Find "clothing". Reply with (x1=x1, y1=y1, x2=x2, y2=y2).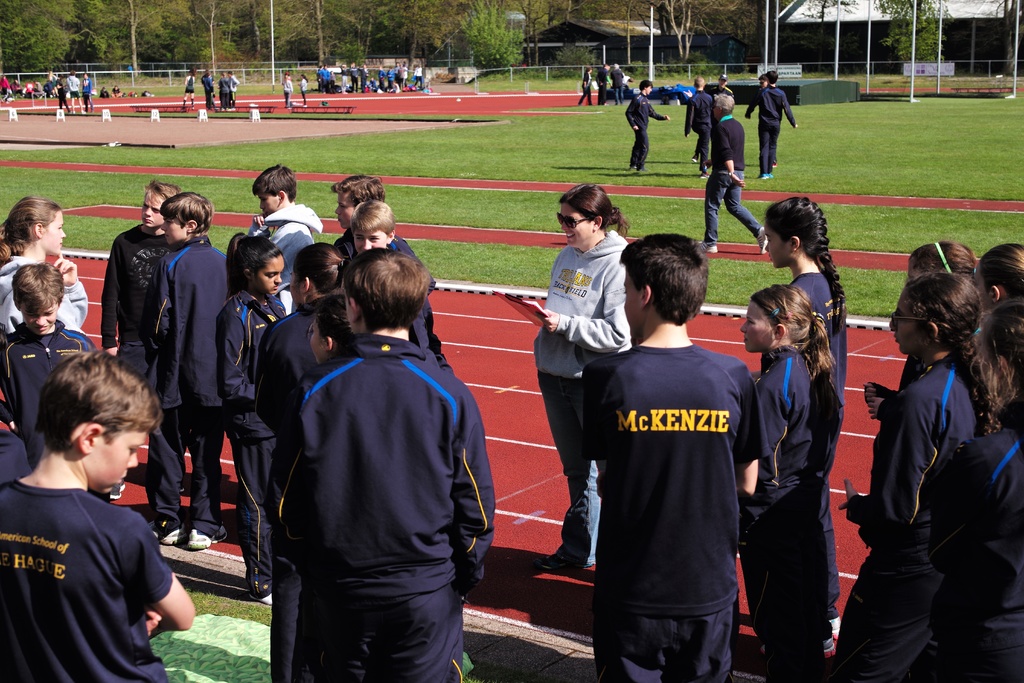
(x1=88, y1=223, x2=164, y2=388).
